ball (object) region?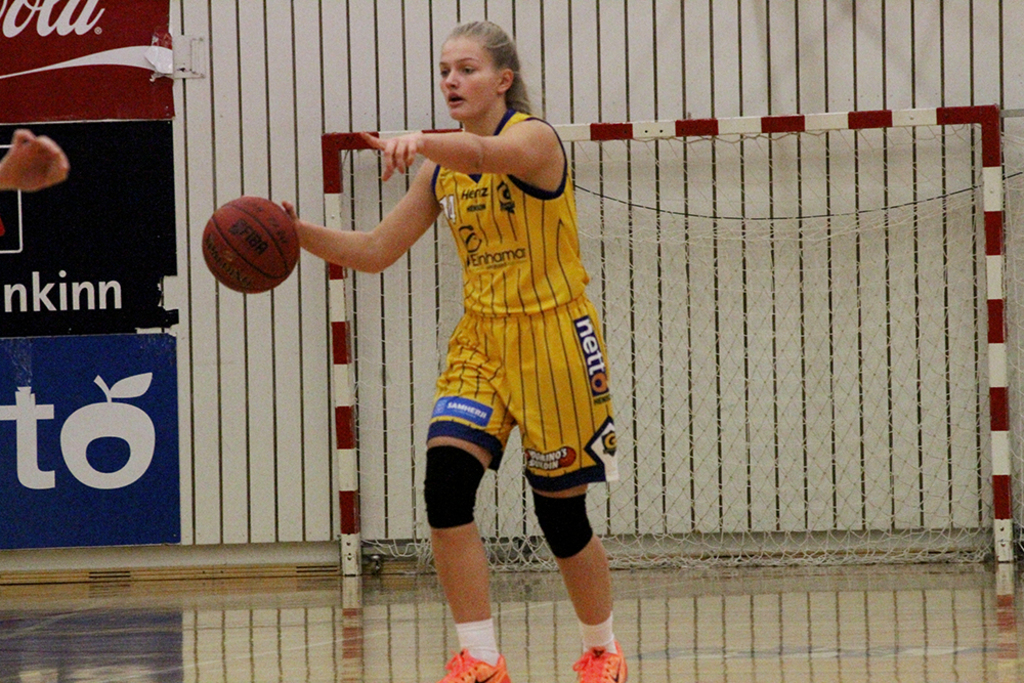
box=[200, 197, 296, 295]
